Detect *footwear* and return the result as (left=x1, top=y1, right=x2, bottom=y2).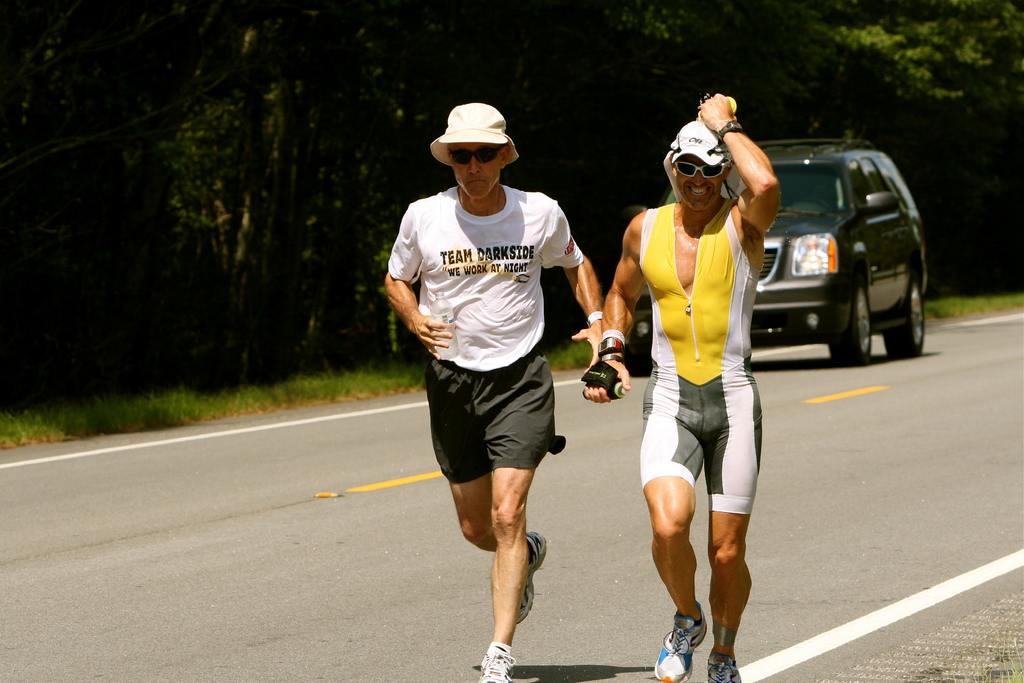
(left=699, top=658, right=742, bottom=682).
